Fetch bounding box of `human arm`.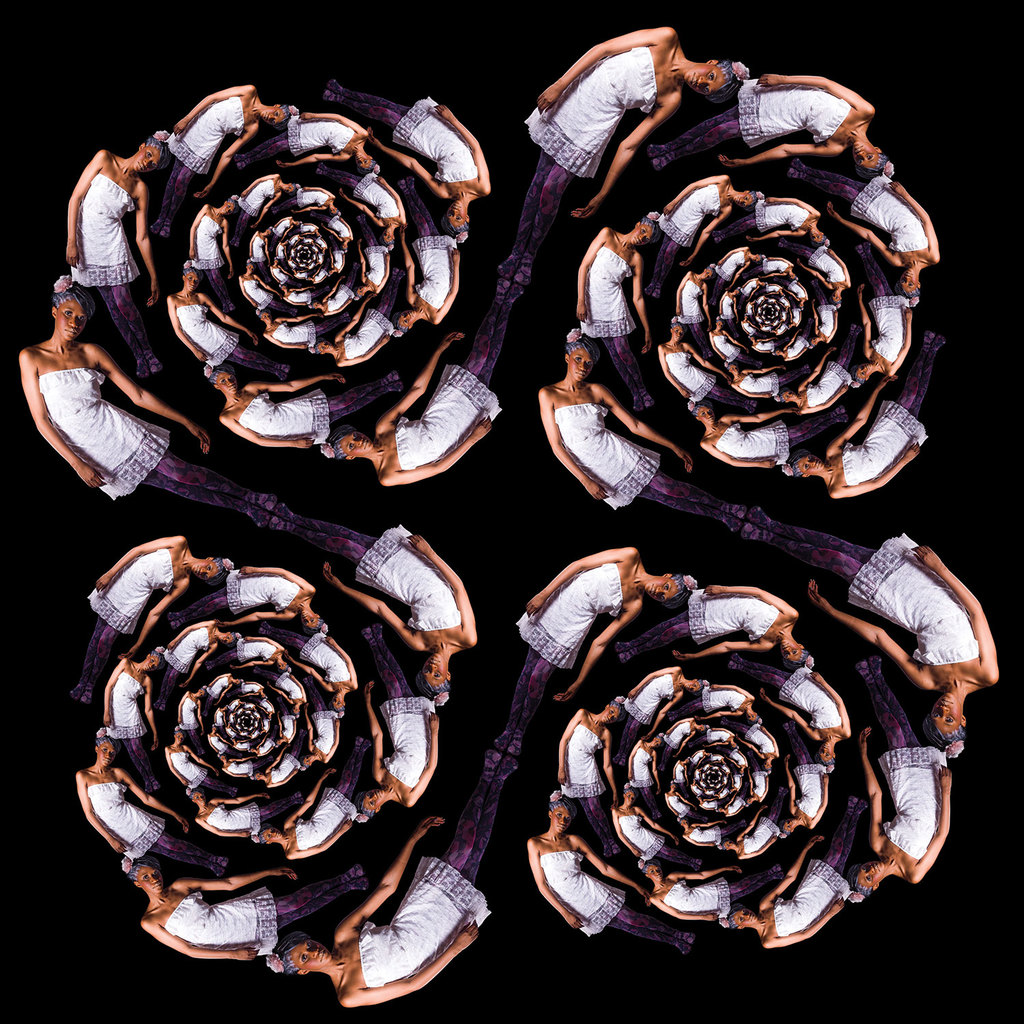
Bbox: rect(528, 842, 585, 931).
